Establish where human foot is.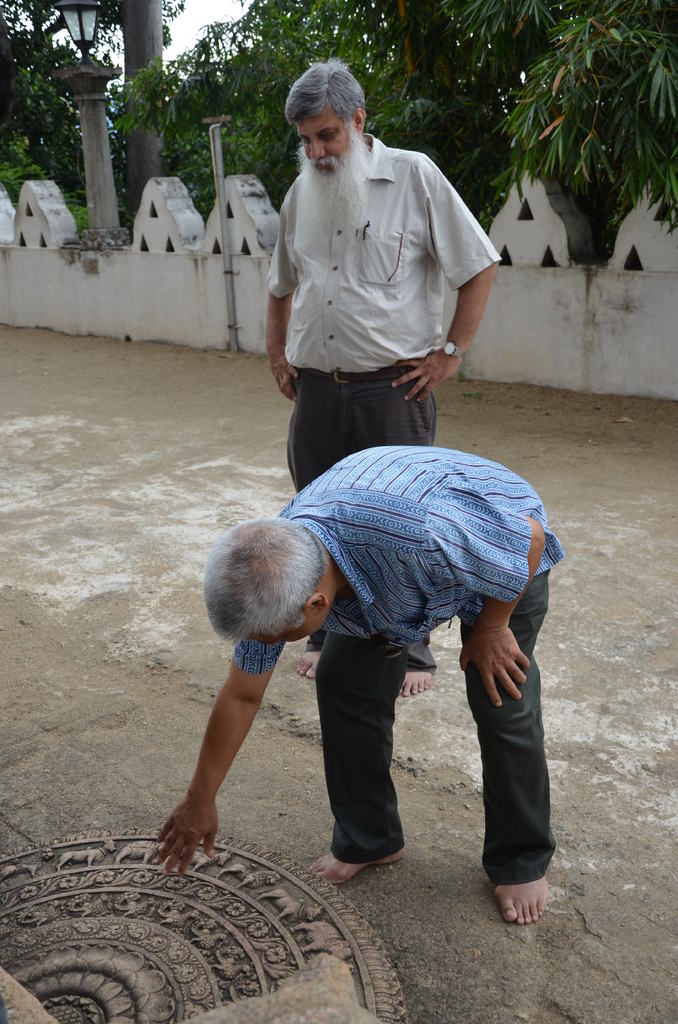
Established at (306, 836, 412, 886).
